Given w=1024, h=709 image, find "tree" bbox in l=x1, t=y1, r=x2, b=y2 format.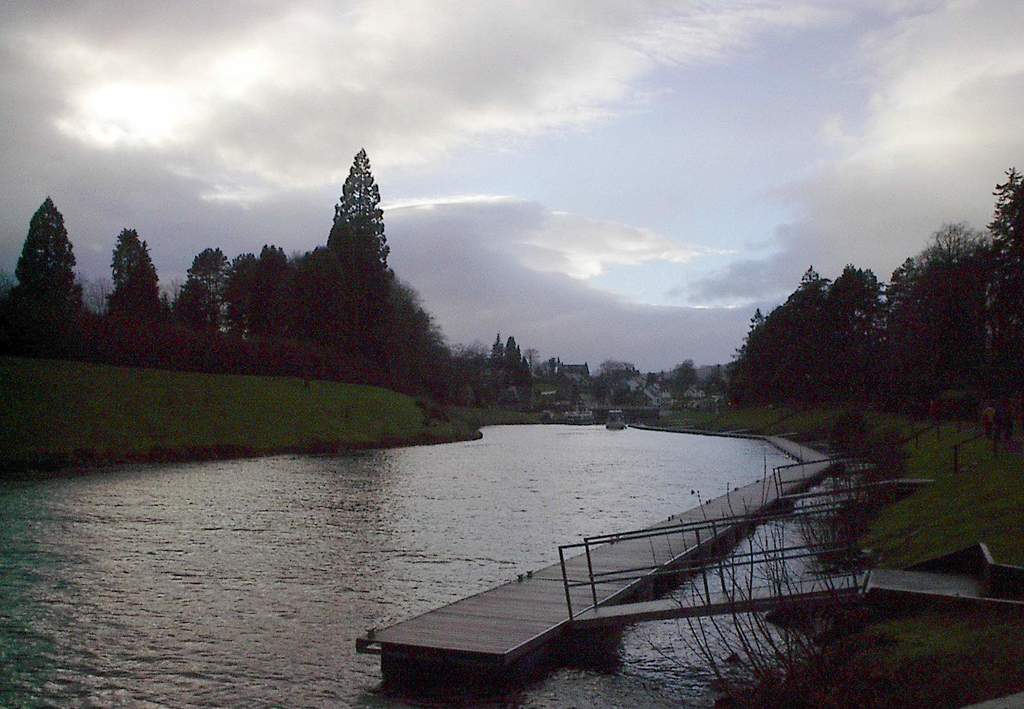
l=333, t=260, r=452, b=395.
